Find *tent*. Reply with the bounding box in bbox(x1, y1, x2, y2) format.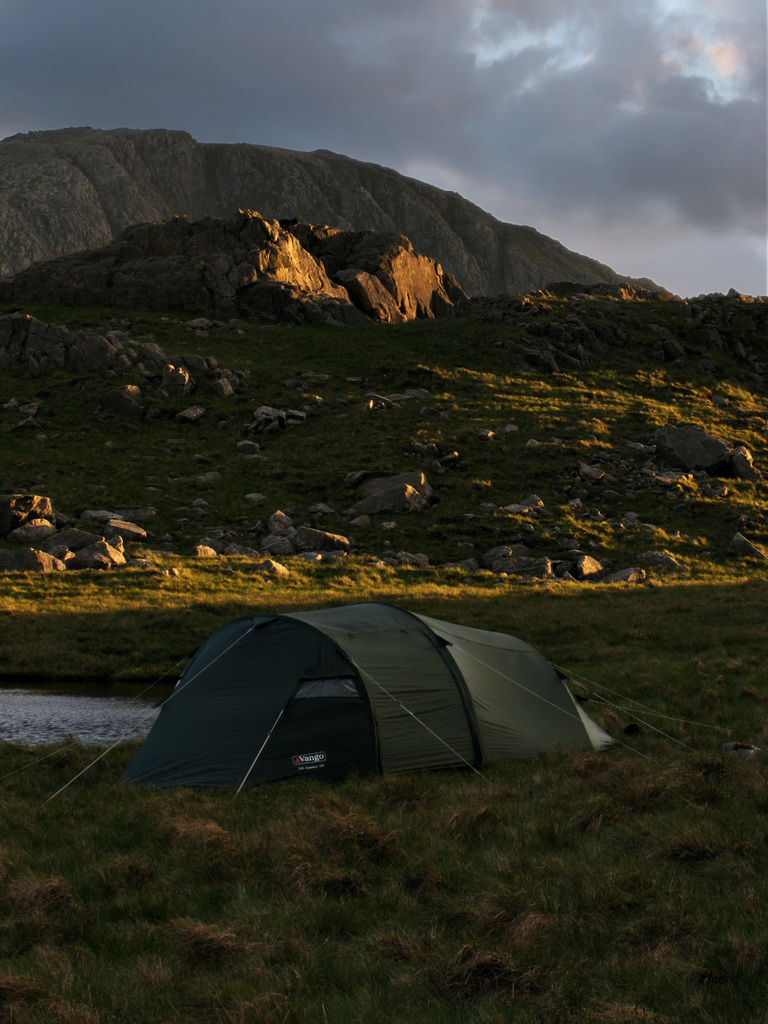
bbox(111, 605, 620, 803).
